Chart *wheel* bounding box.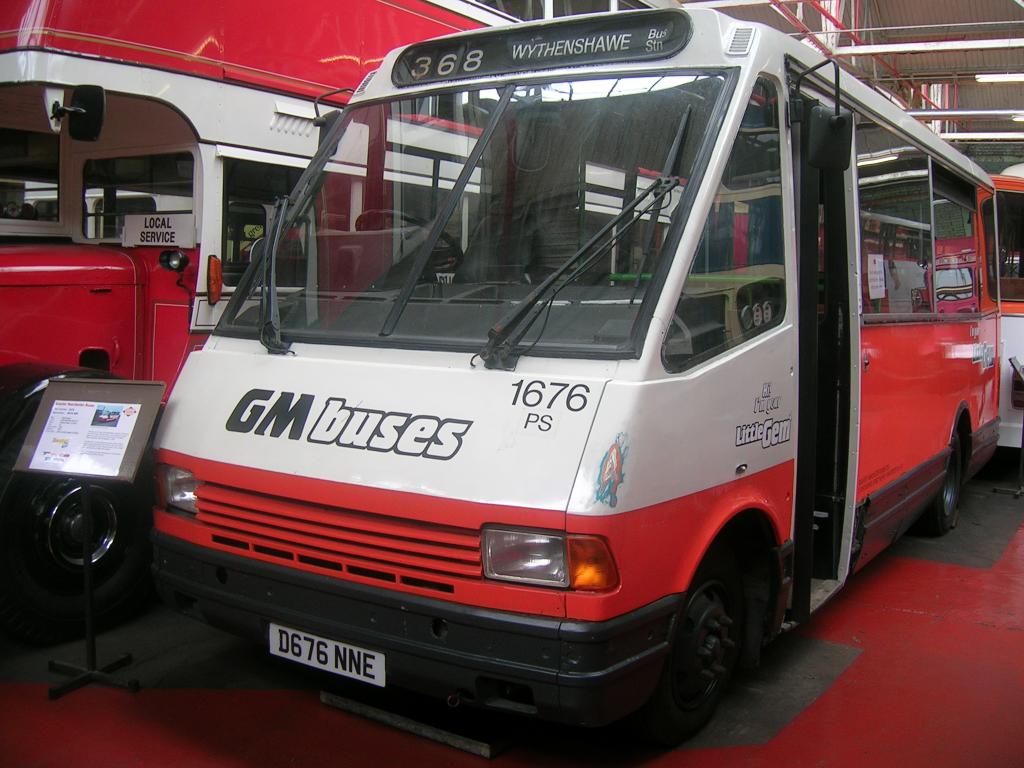
Charted: crop(922, 426, 970, 529).
